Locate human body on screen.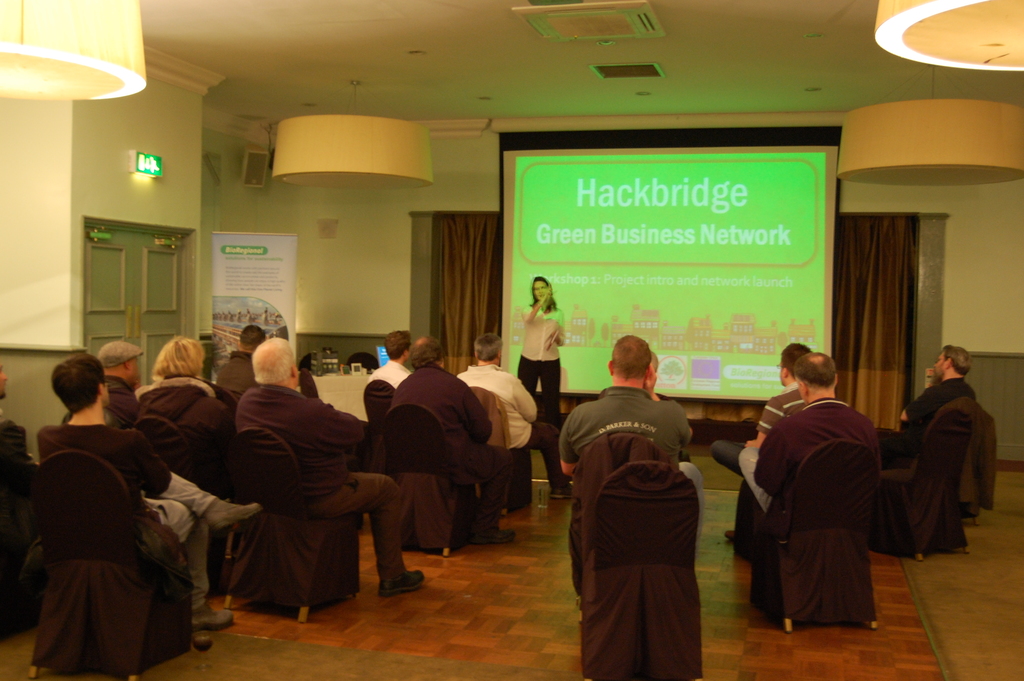
On screen at <box>873,352,972,470</box>.
